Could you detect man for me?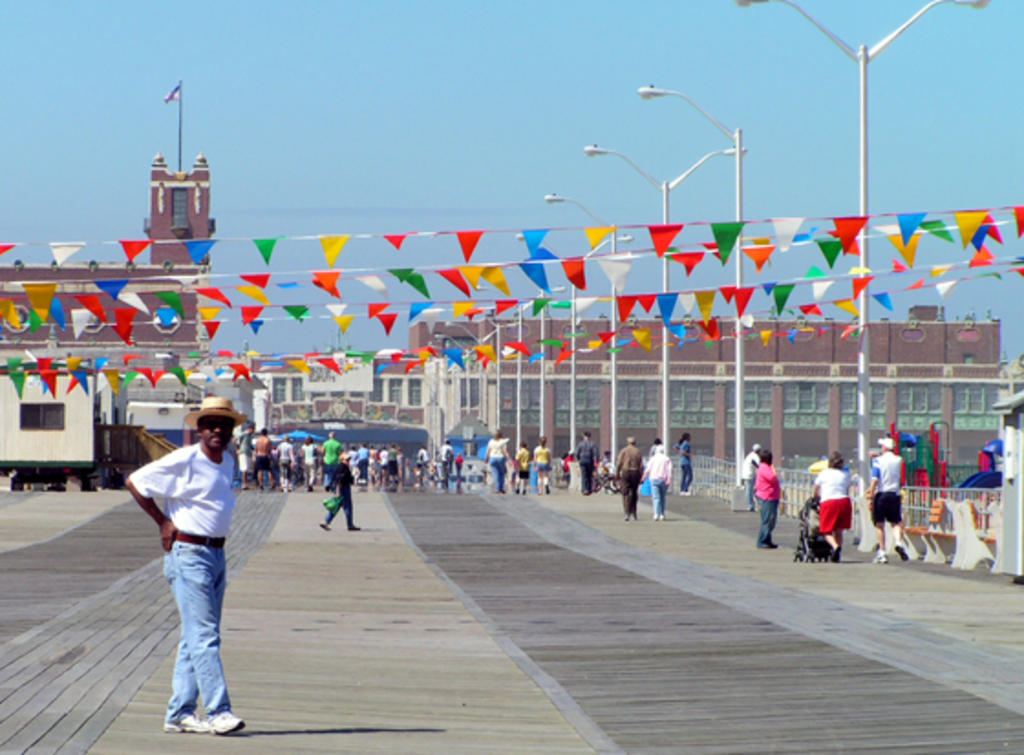
Detection result: [437,439,453,486].
